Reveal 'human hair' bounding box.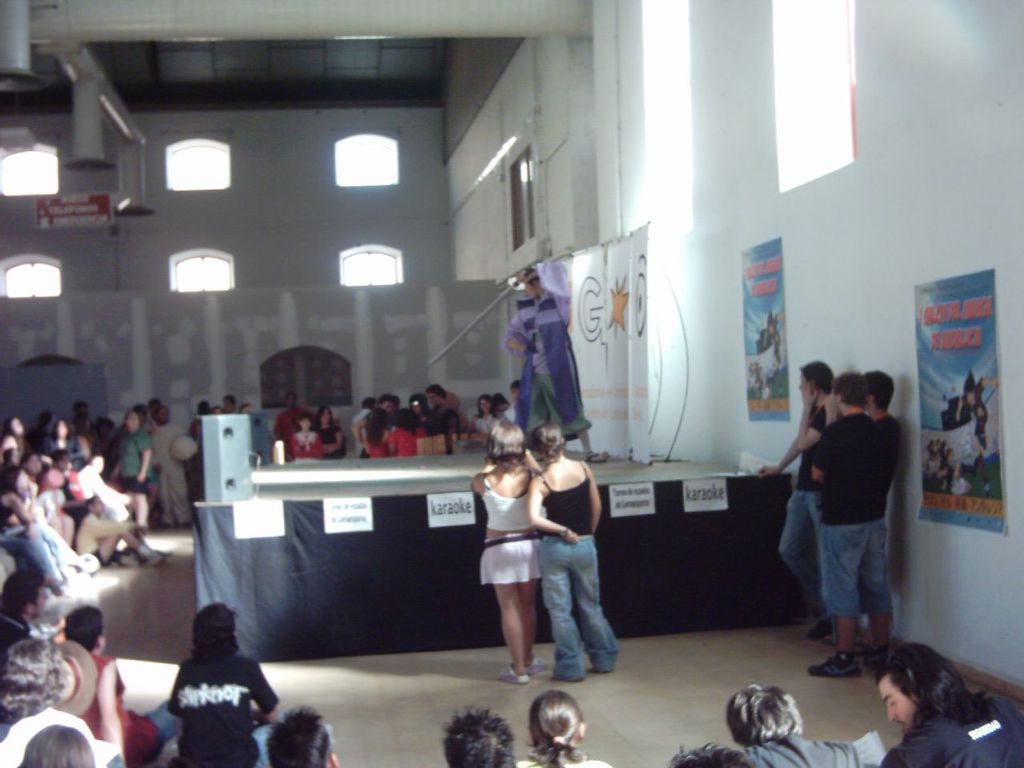
Revealed: bbox=(497, 393, 506, 406).
